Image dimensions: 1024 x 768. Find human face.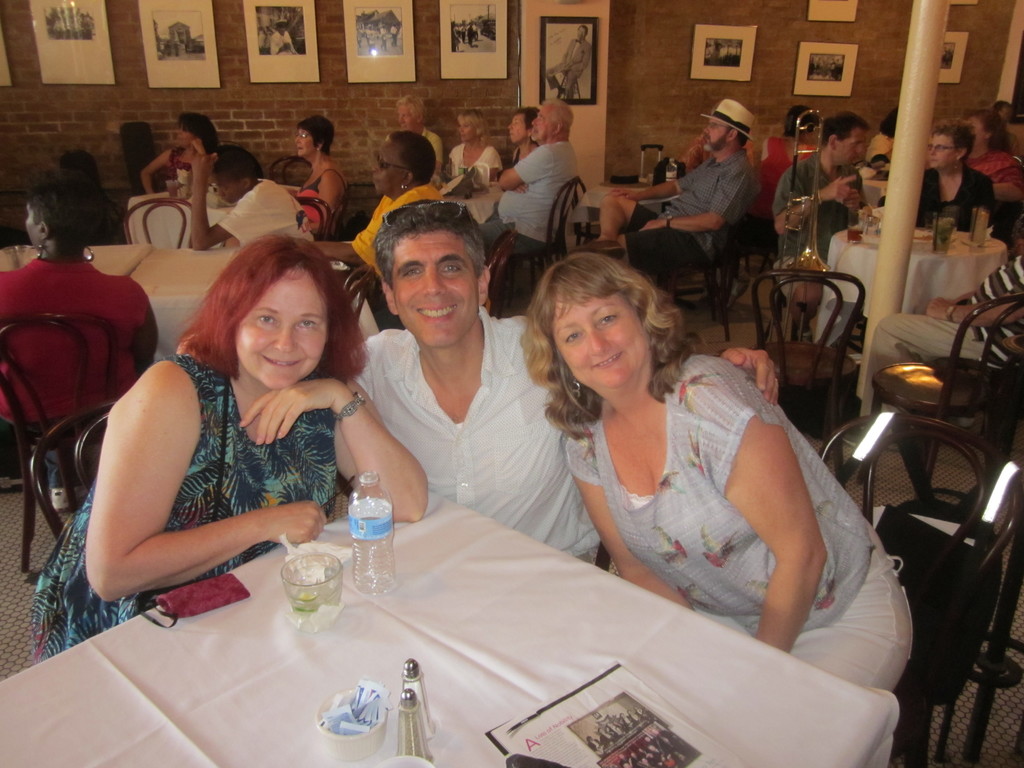
l=457, t=116, r=479, b=141.
